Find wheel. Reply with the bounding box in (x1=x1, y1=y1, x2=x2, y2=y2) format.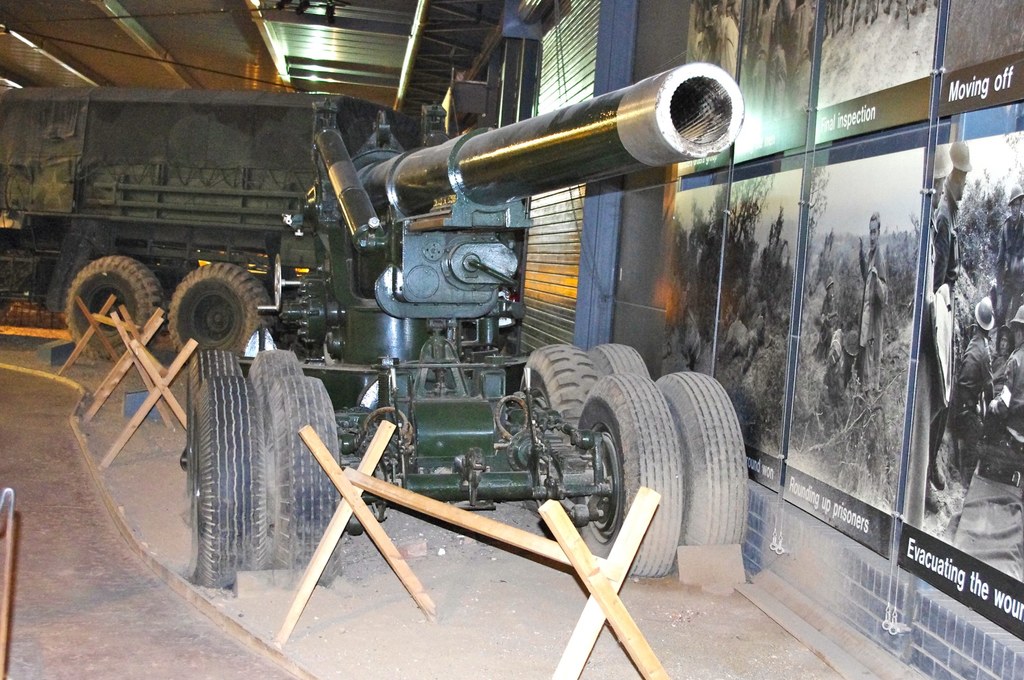
(x1=244, y1=347, x2=305, y2=399).
